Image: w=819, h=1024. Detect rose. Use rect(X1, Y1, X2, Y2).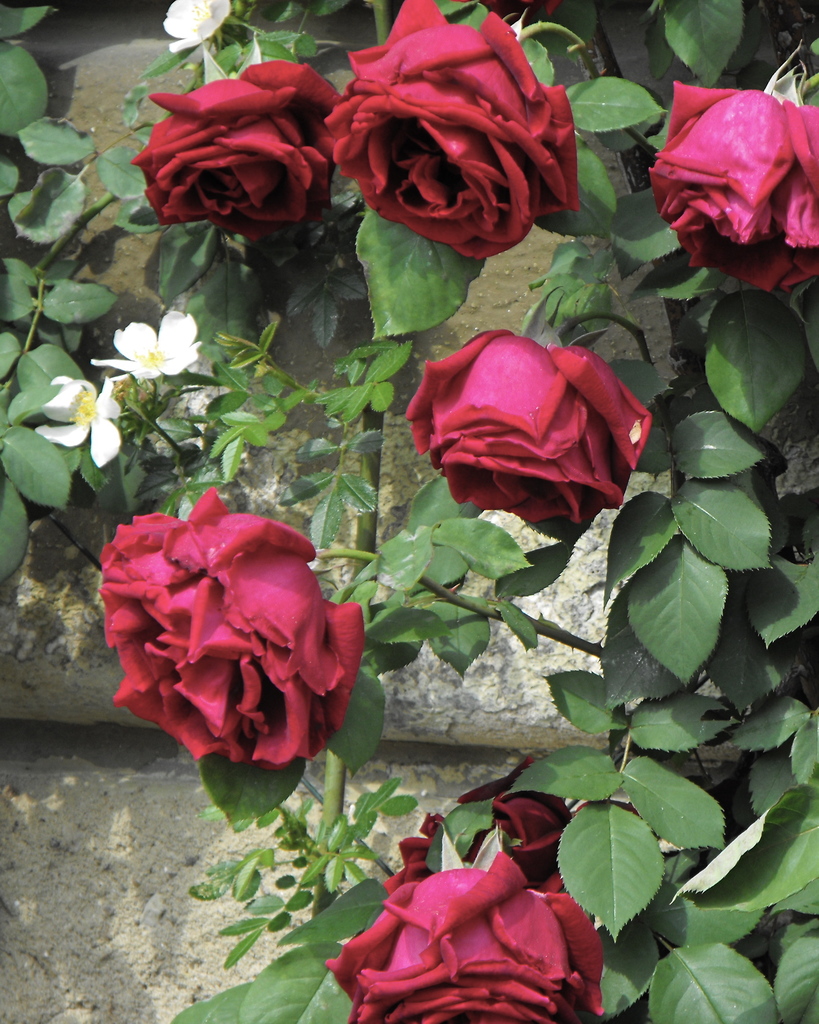
rect(129, 56, 339, 242).
